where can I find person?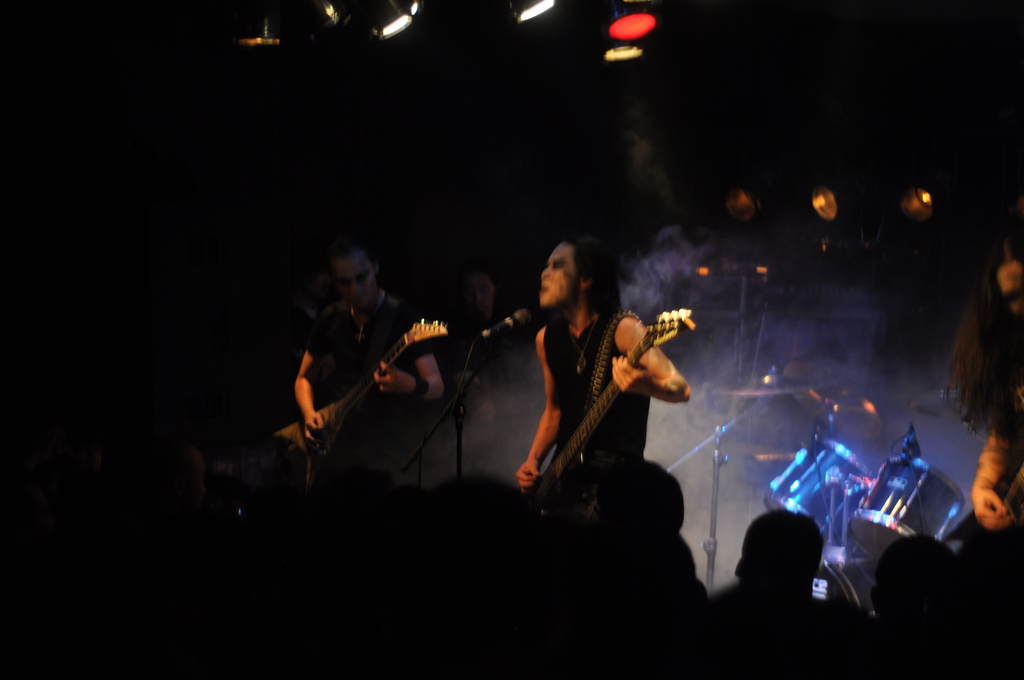
You can find it at box=[3, 401, 109, 676].
